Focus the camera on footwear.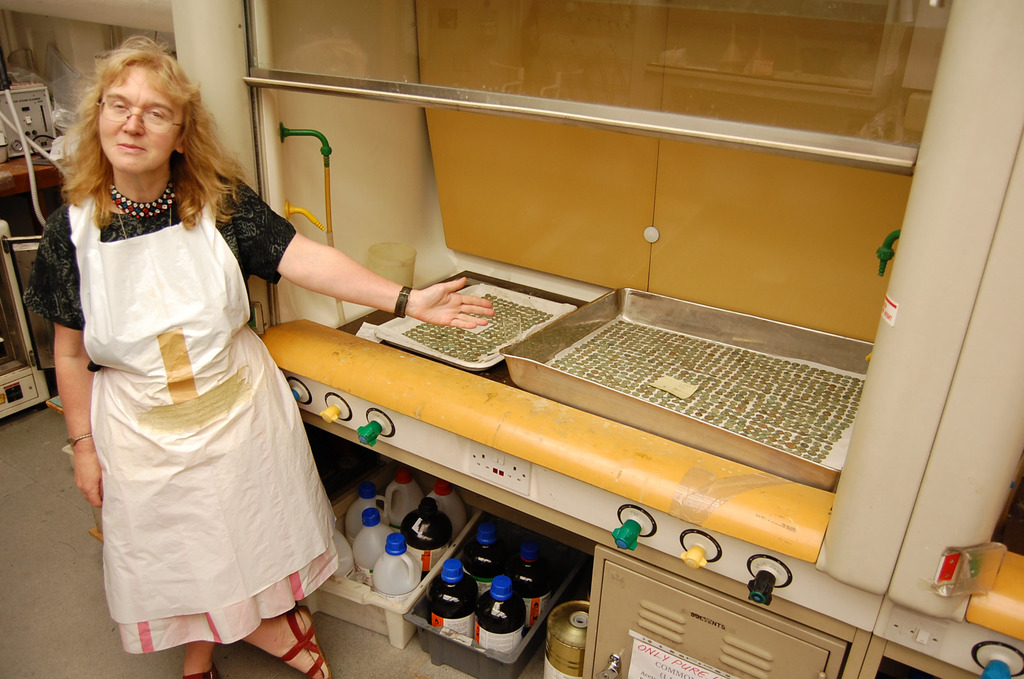
Focus region: [270,601,334,678].
